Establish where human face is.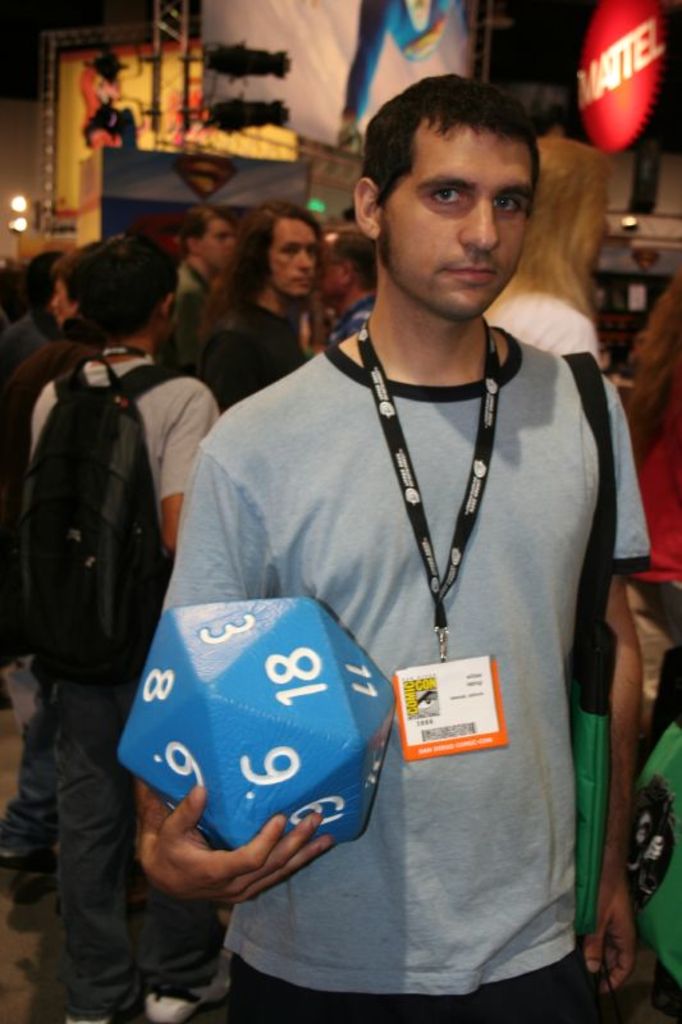
Established at {"x1": 380, "y1": 123, "x2": 532, "y2": 316}.
